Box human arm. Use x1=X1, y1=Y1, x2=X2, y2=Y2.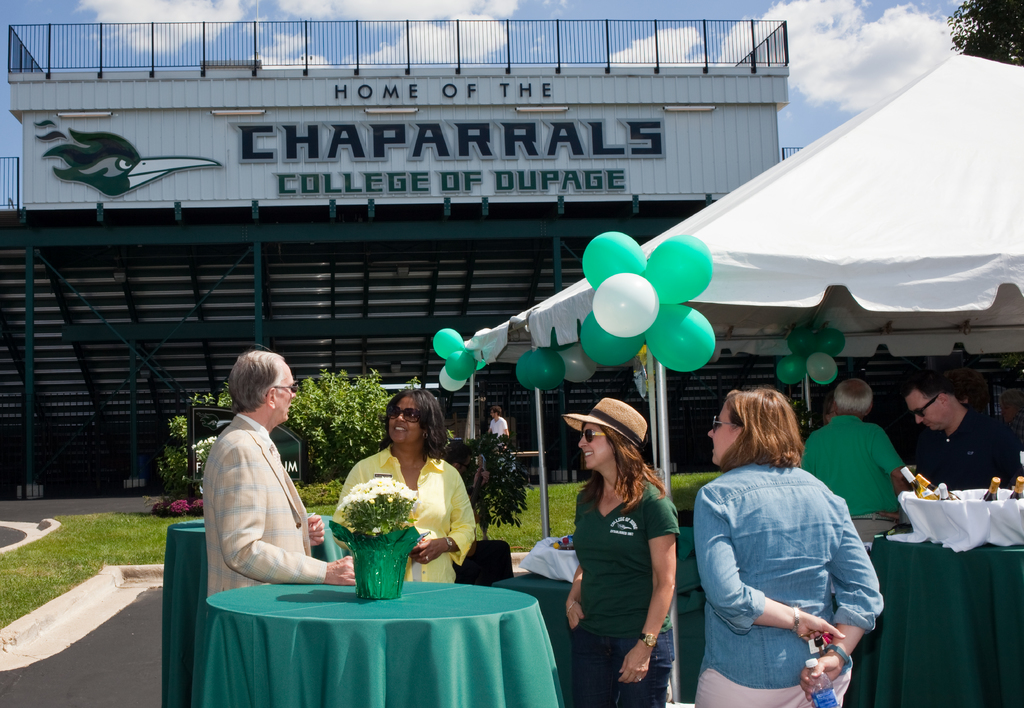
x1=565, y1=562, x2=589, y2=629.
